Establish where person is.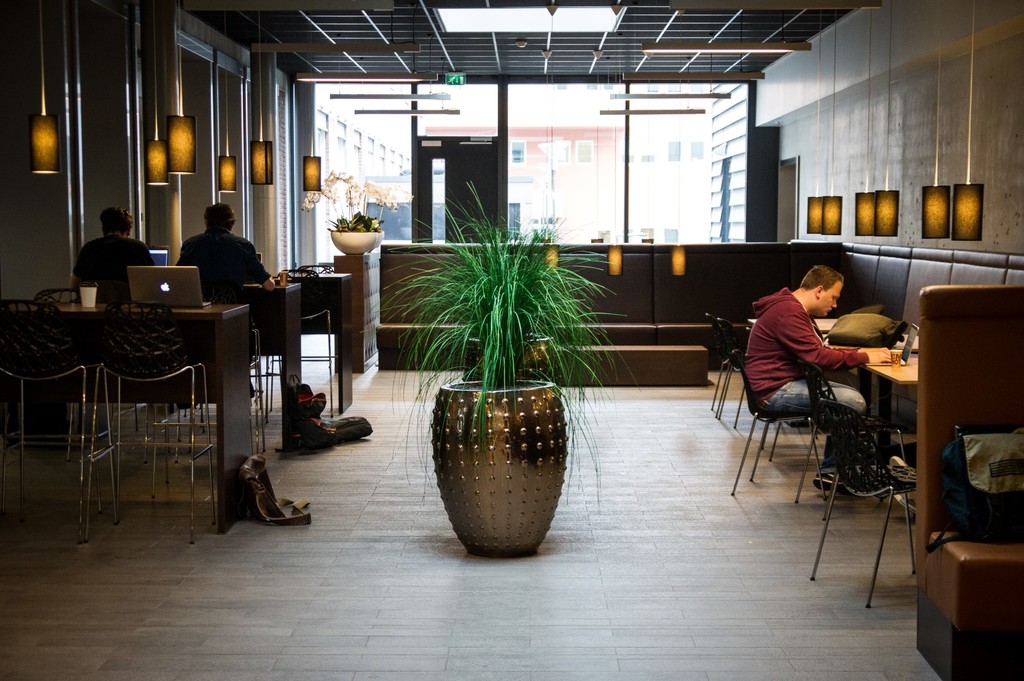
Established at select_region(170, 191, 253, 315).
